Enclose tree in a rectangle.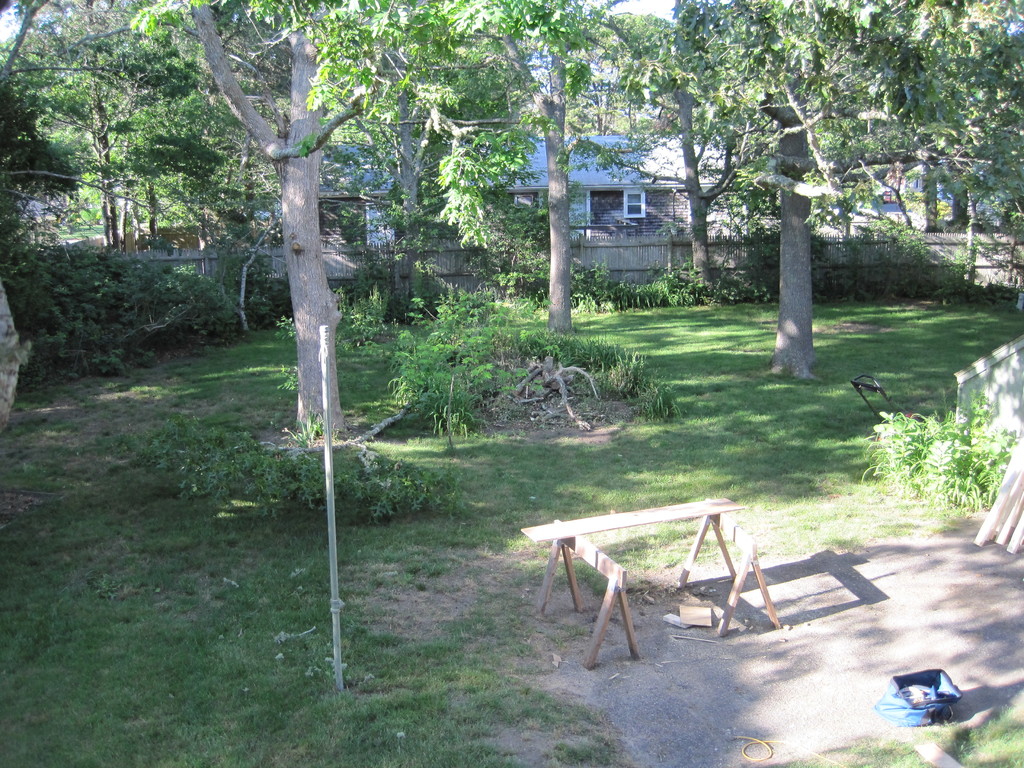
pyautogui.locateOnScreen(42, 33, 200, 286).
